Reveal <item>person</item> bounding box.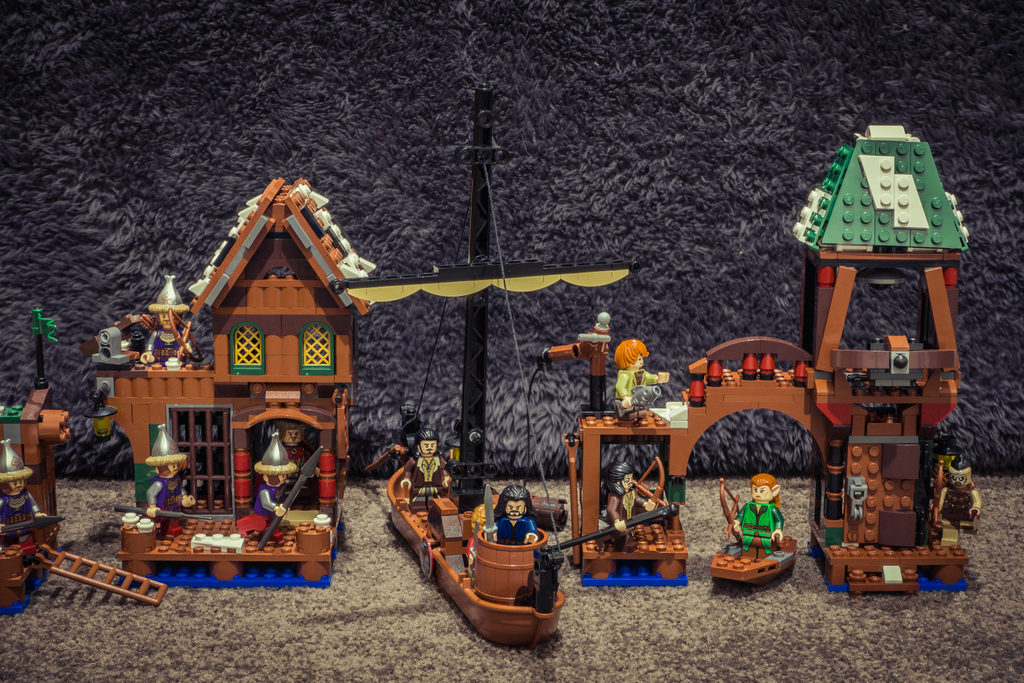
Revealed: [144,425,196,536].
